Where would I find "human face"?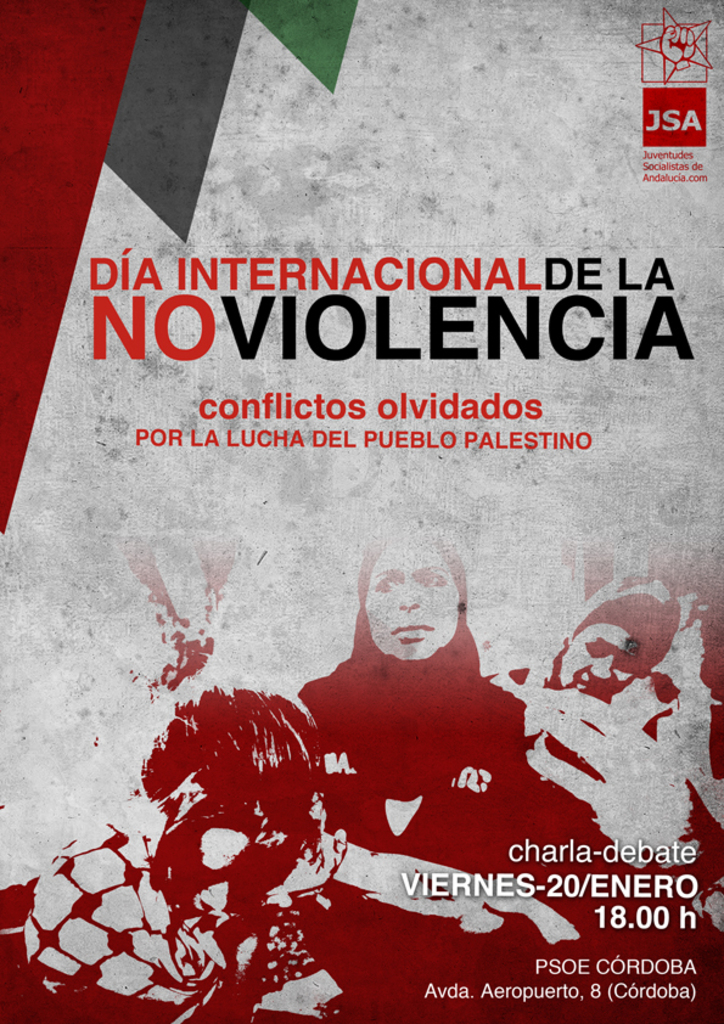
At <region>367, 545, 459, 662</region>.
